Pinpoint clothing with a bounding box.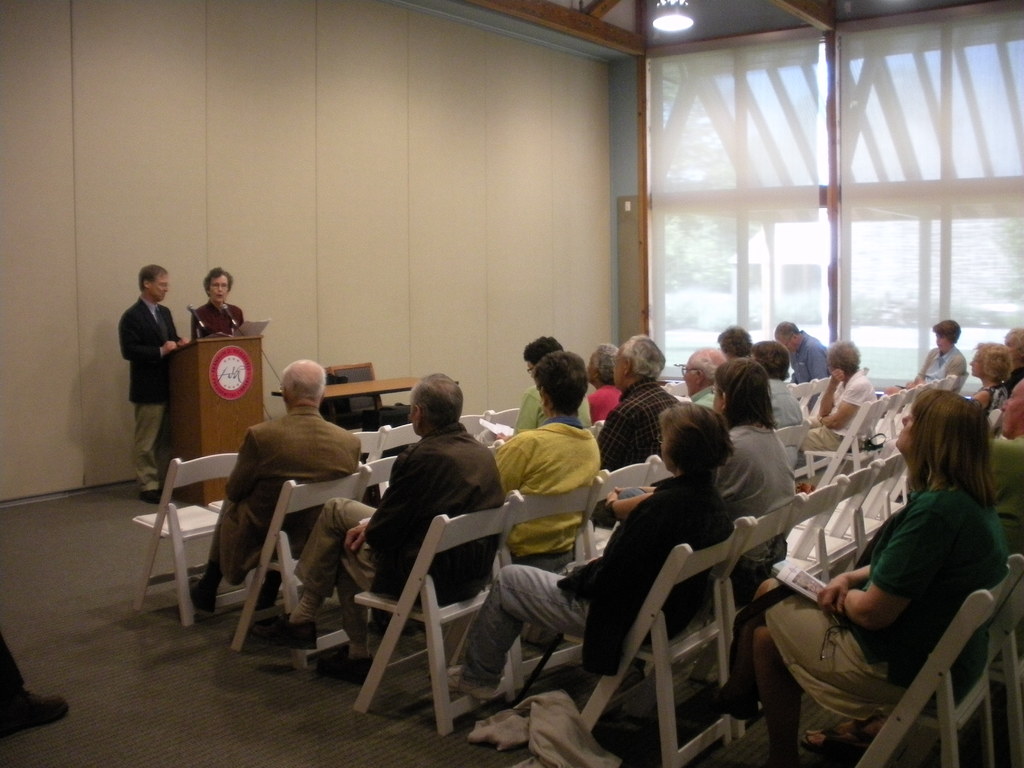
bbox=(598, 378, 684, 468).
